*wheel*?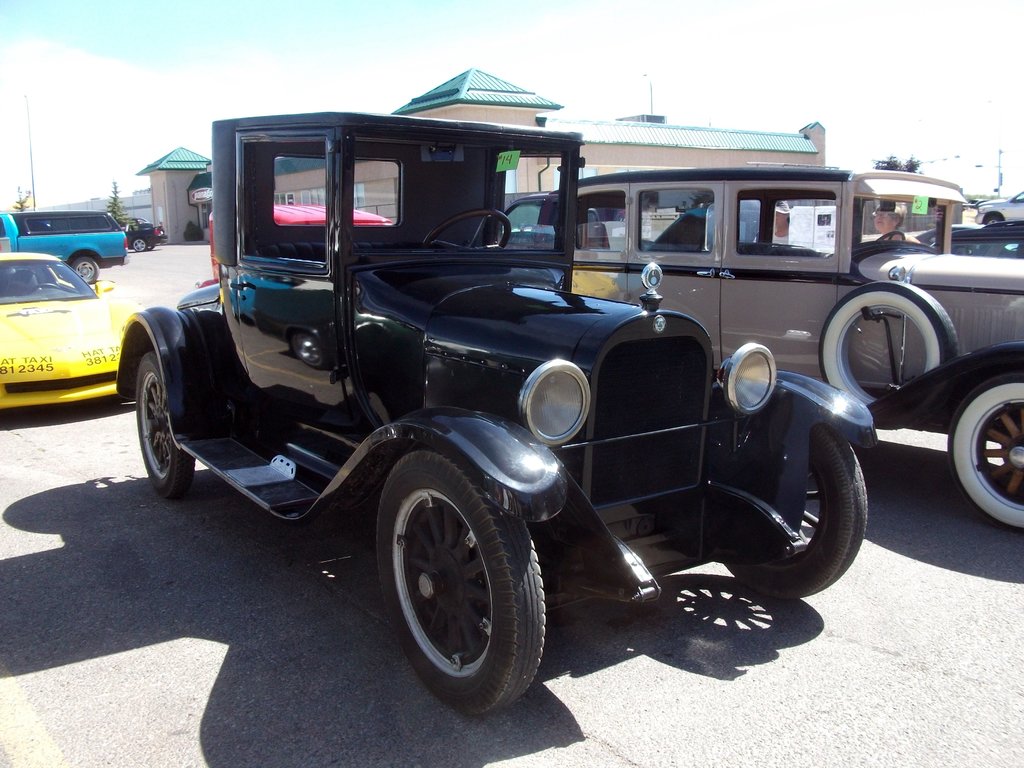
(x1=947, y1=368, x2=1023, y2=529)
